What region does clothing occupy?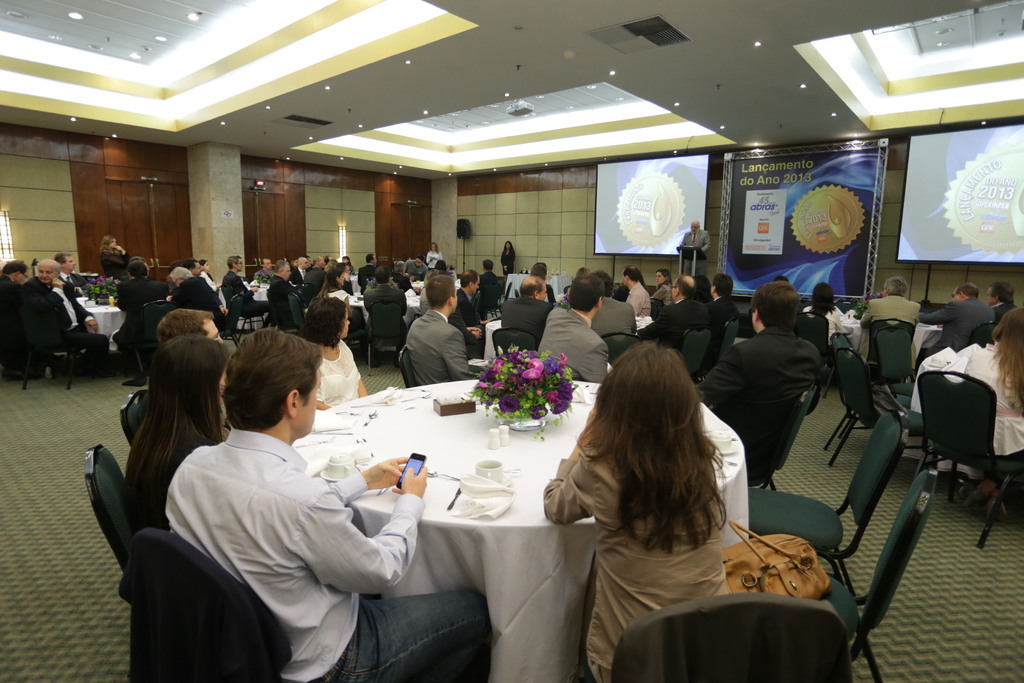
left=990, top=300, right=1023, bottom=332.
